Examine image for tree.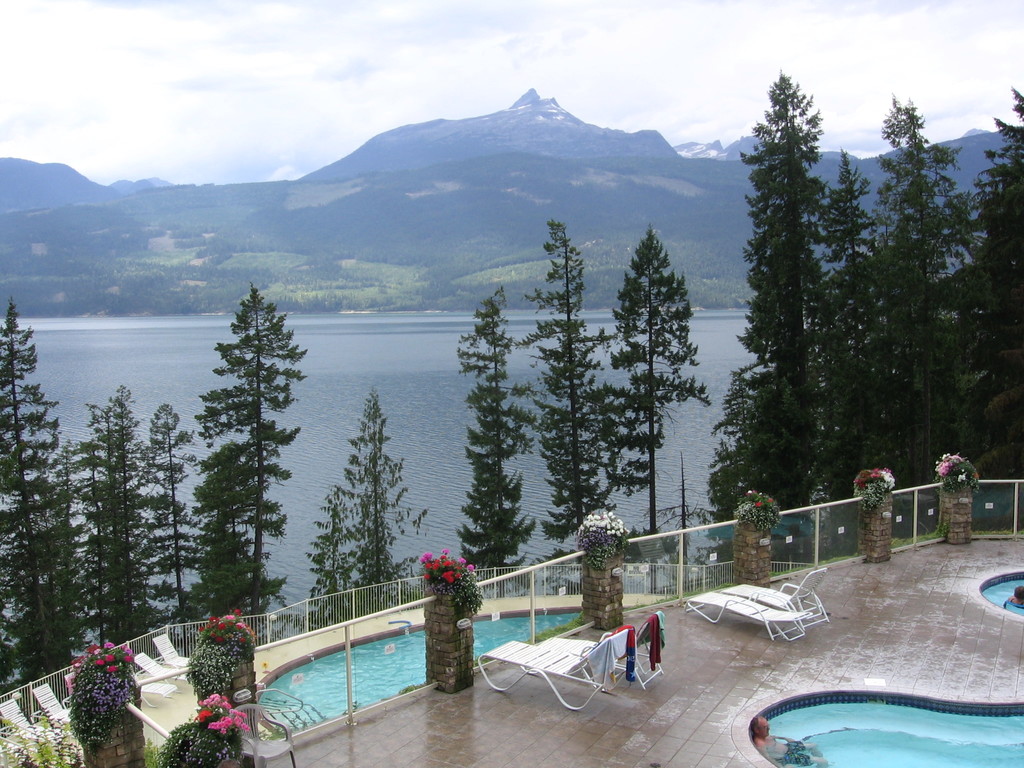
Examination result: rect(199, 284, 312, 637).
